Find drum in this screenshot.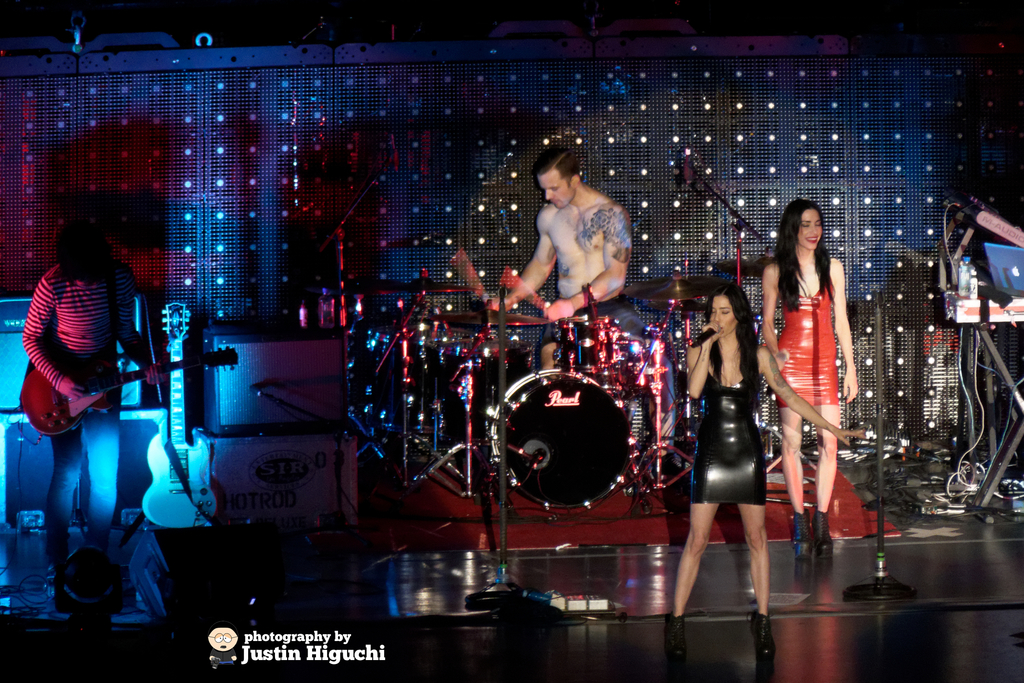
The bounding box for drum is 557/314/618/375.
